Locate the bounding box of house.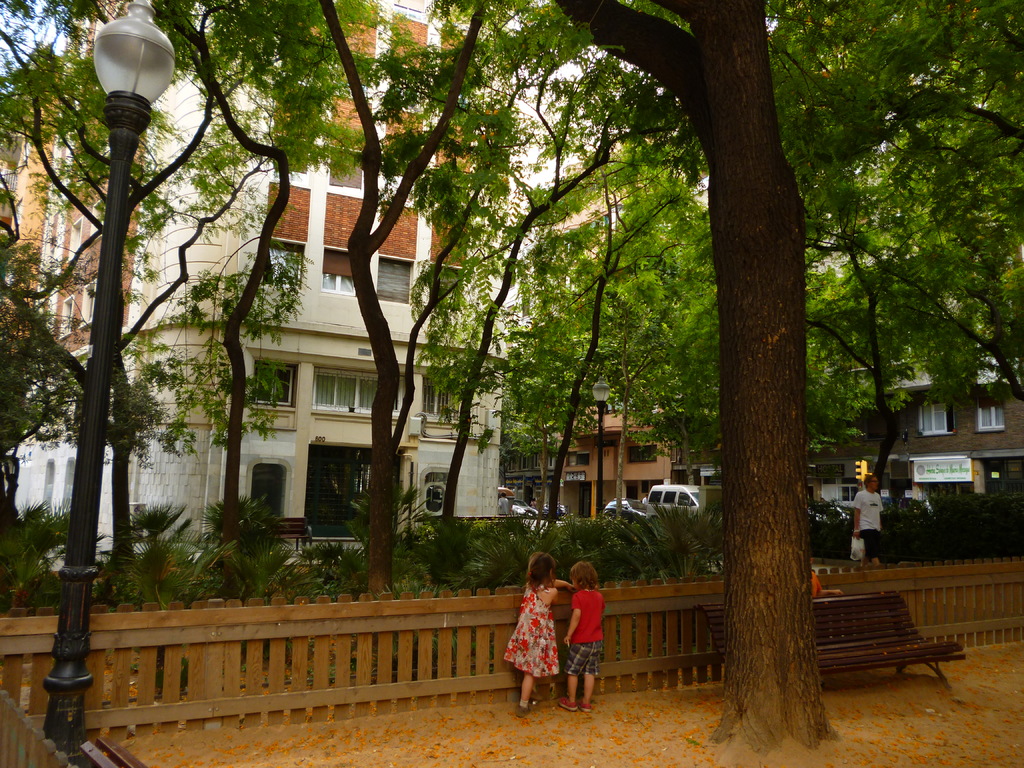
Bounding box: crop(674, 401, 726, 513).
